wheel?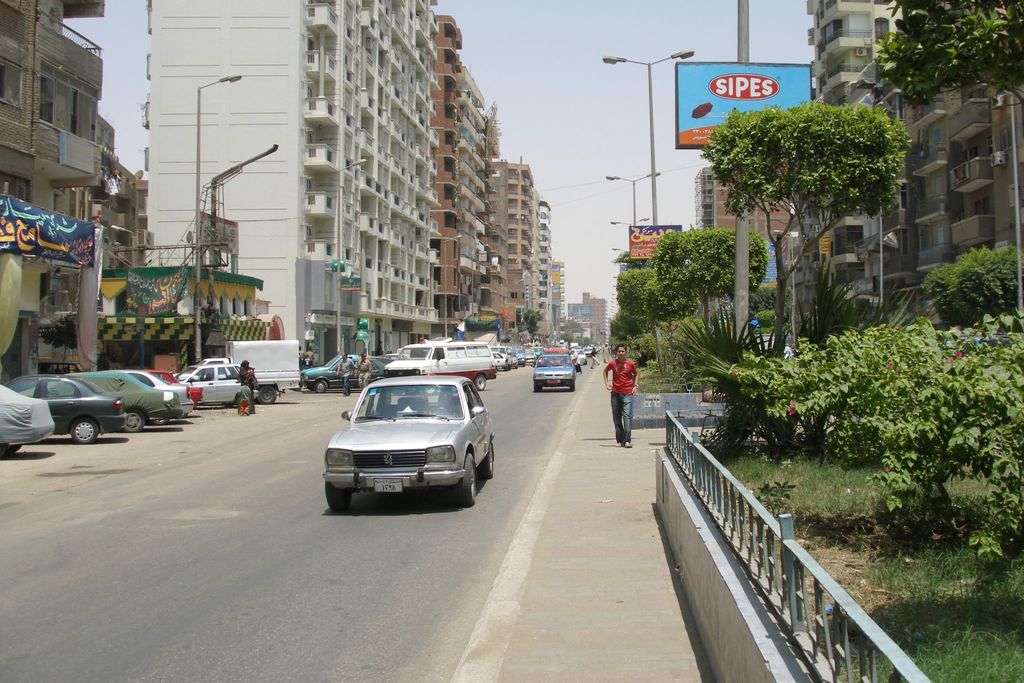
select_region(483, 457, 493, 472)
